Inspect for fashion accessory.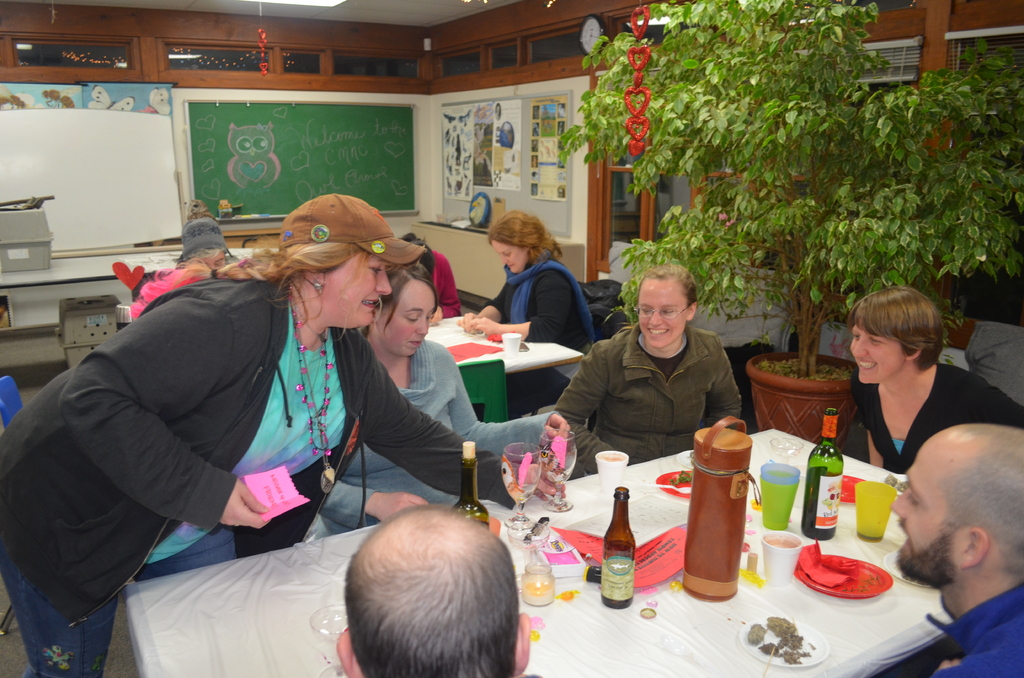
Inspection: [x1=291, y1=286, x2=333, y2=456].
